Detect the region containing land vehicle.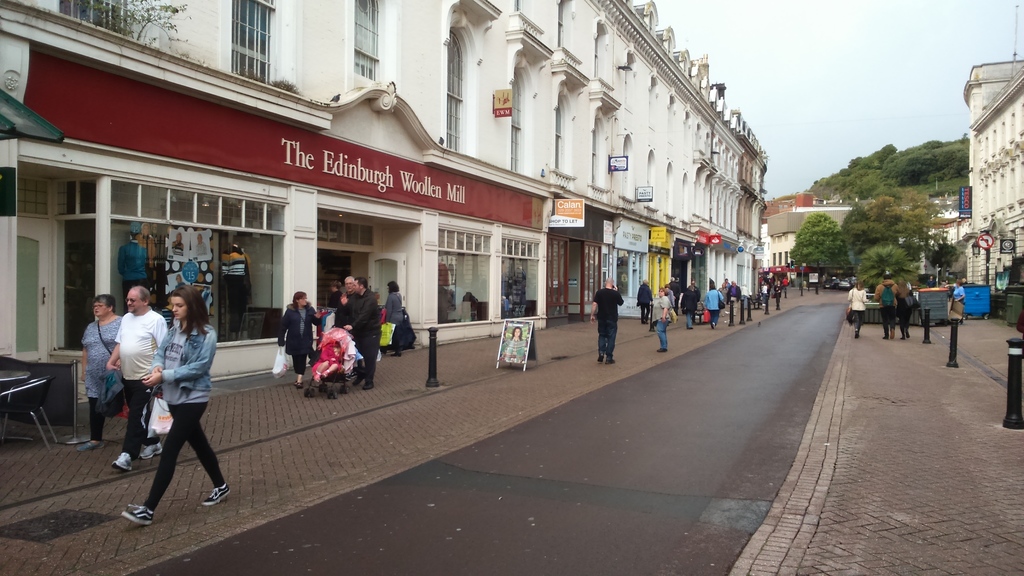
(x1=838, y1=276, x2=857, y2=285).
